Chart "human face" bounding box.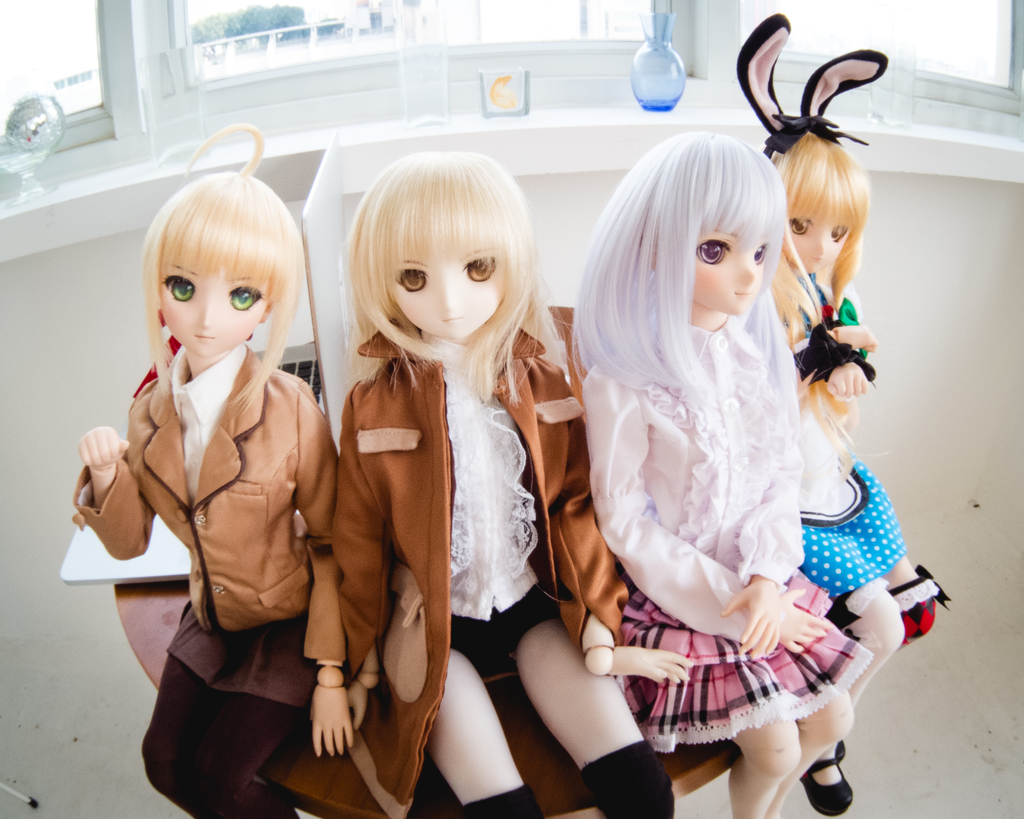
Charted: <region>161, 257, 268, 354</region>.
